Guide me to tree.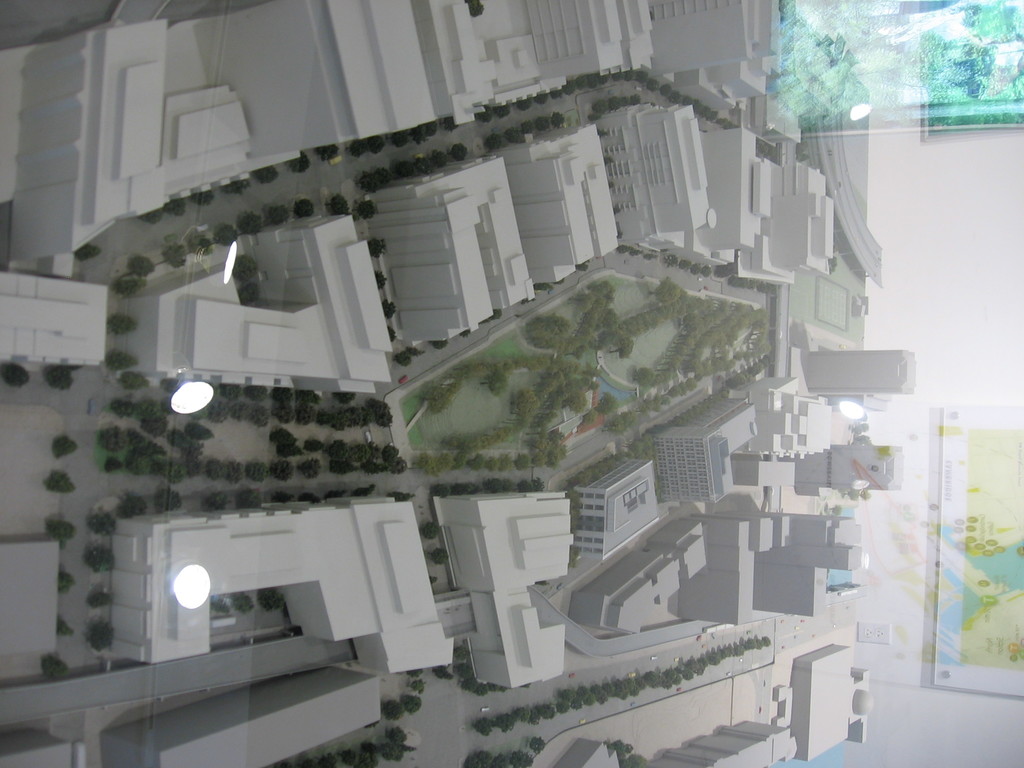
Guidance: 108/311/143/333.
